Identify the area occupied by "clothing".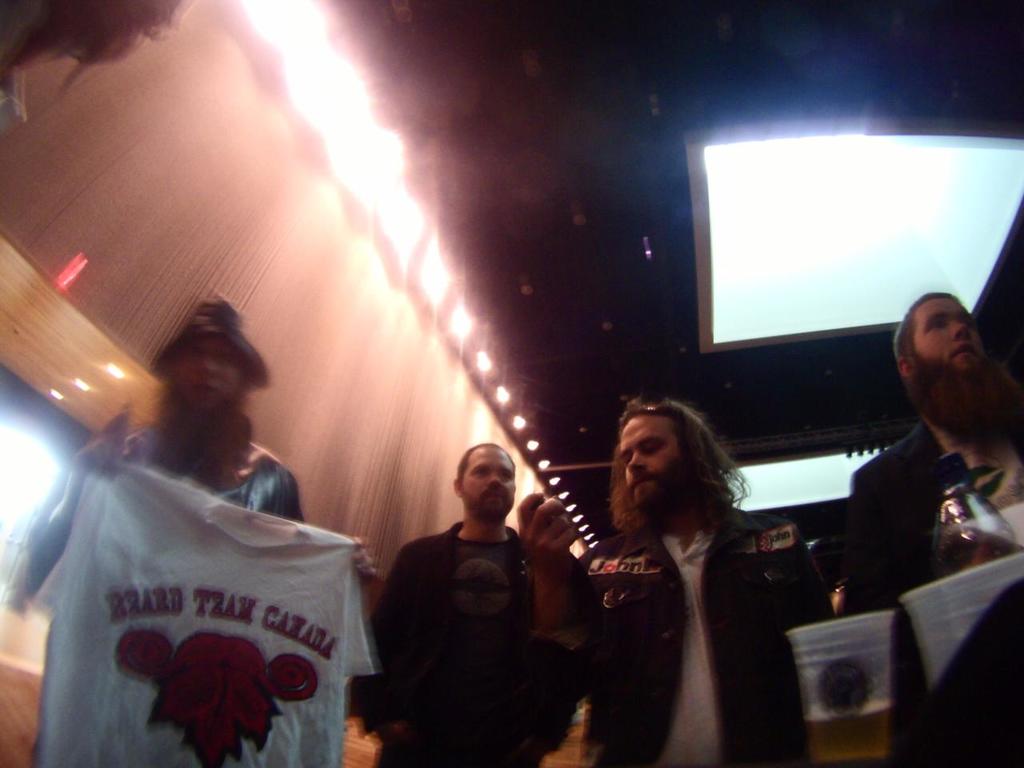
Area: l=43, t=366, r=366, b=767.
